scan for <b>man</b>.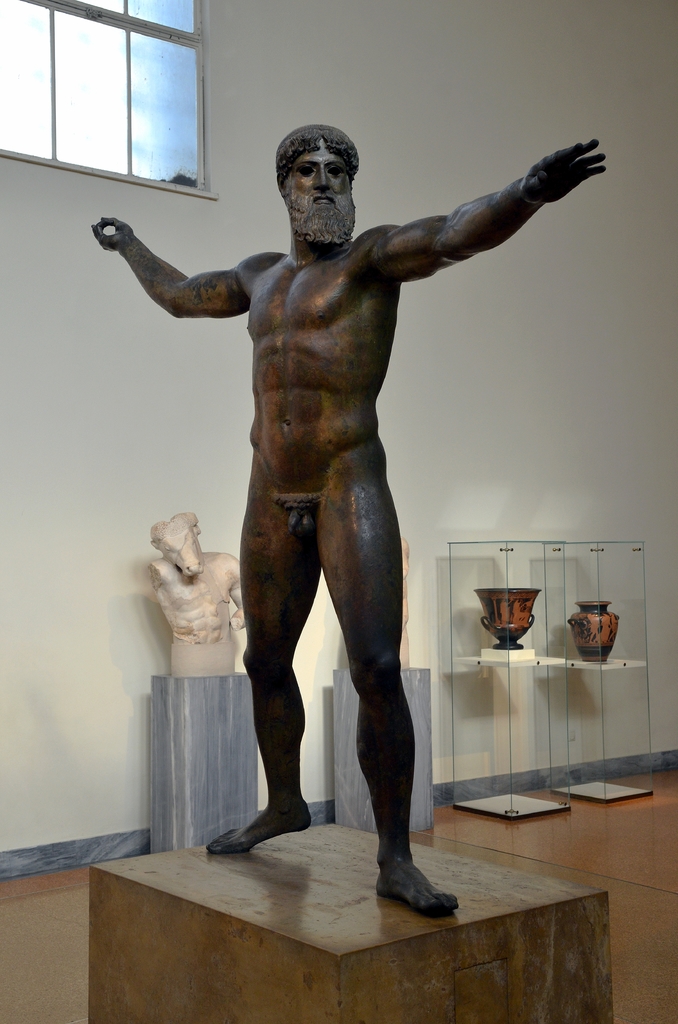
Scan result: box(89, 123, 607, 918).
